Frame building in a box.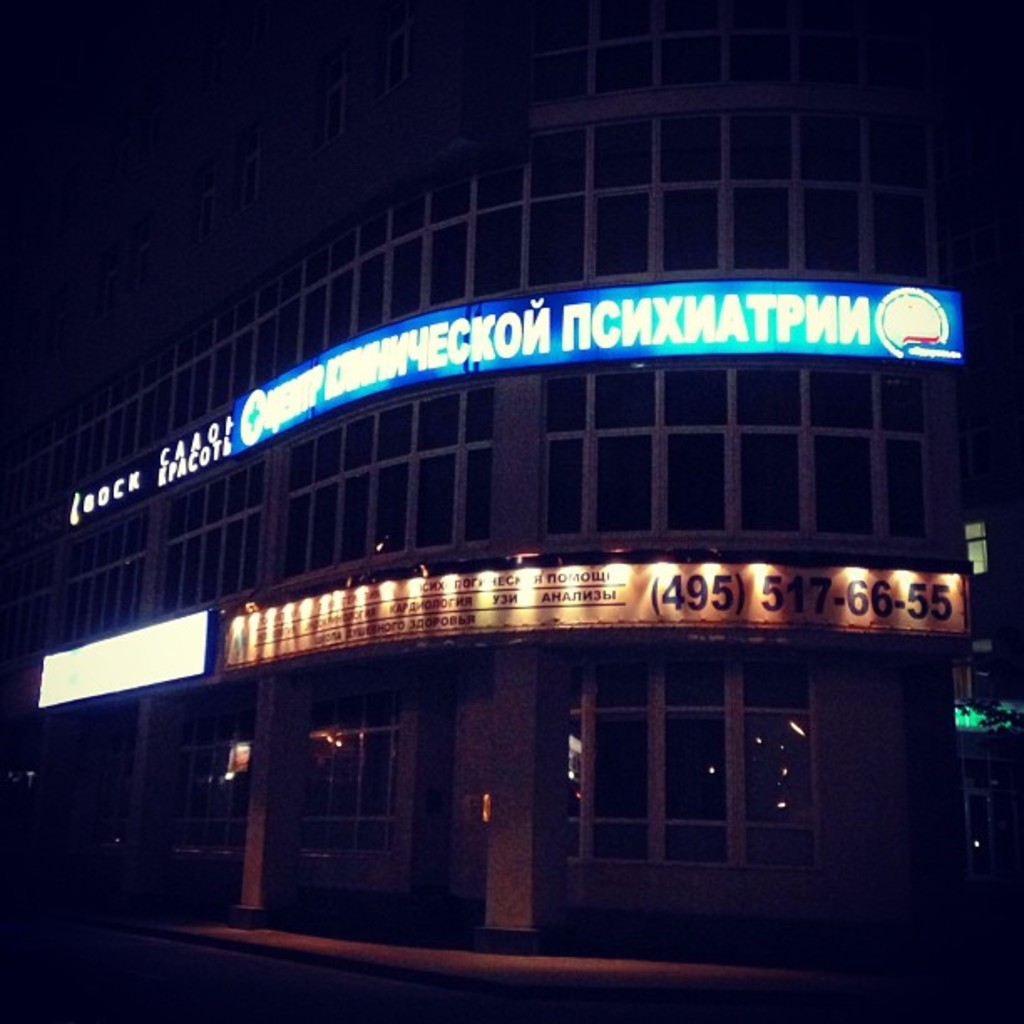
bbox=[0, 0, 1022, 999].
